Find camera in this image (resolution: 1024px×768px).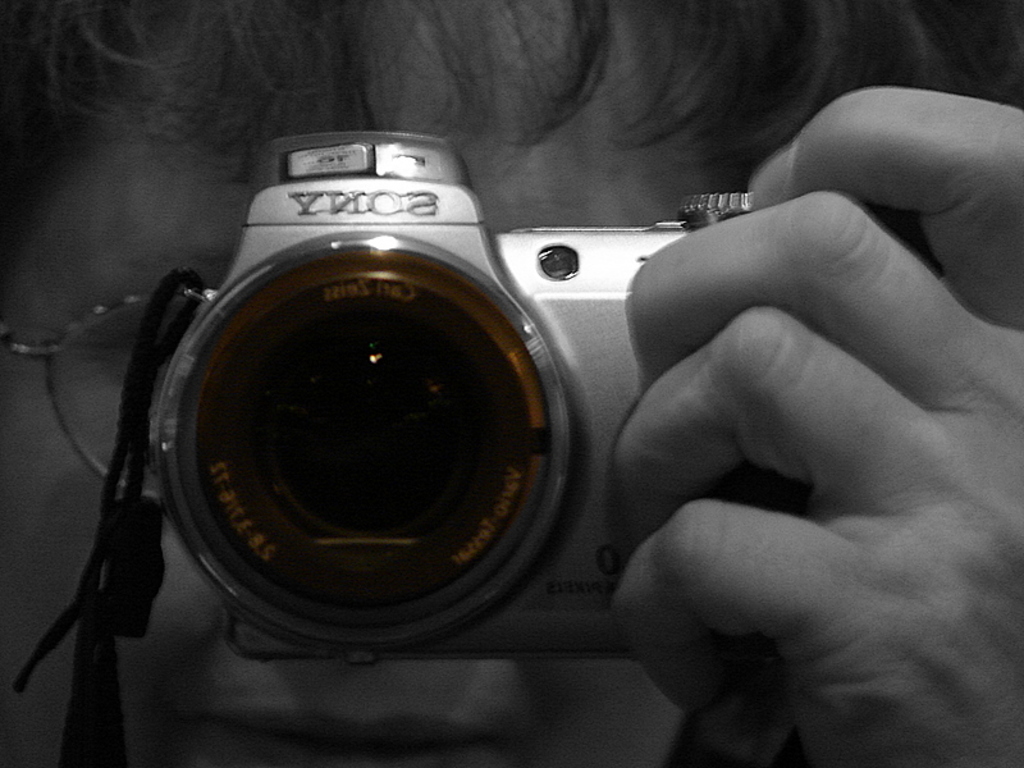
143, 133, 852, 652.
